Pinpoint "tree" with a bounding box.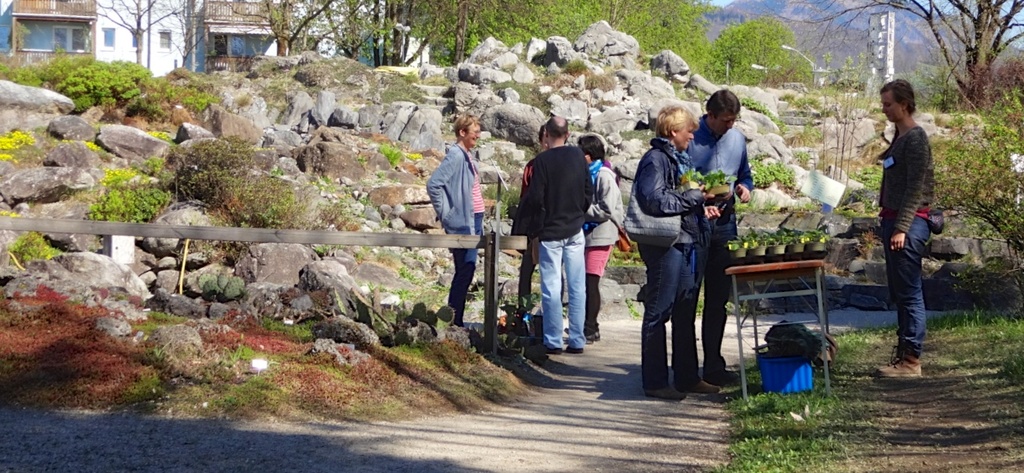
pyautogui.locateOnScreen(792, 2, 1023, 112).
